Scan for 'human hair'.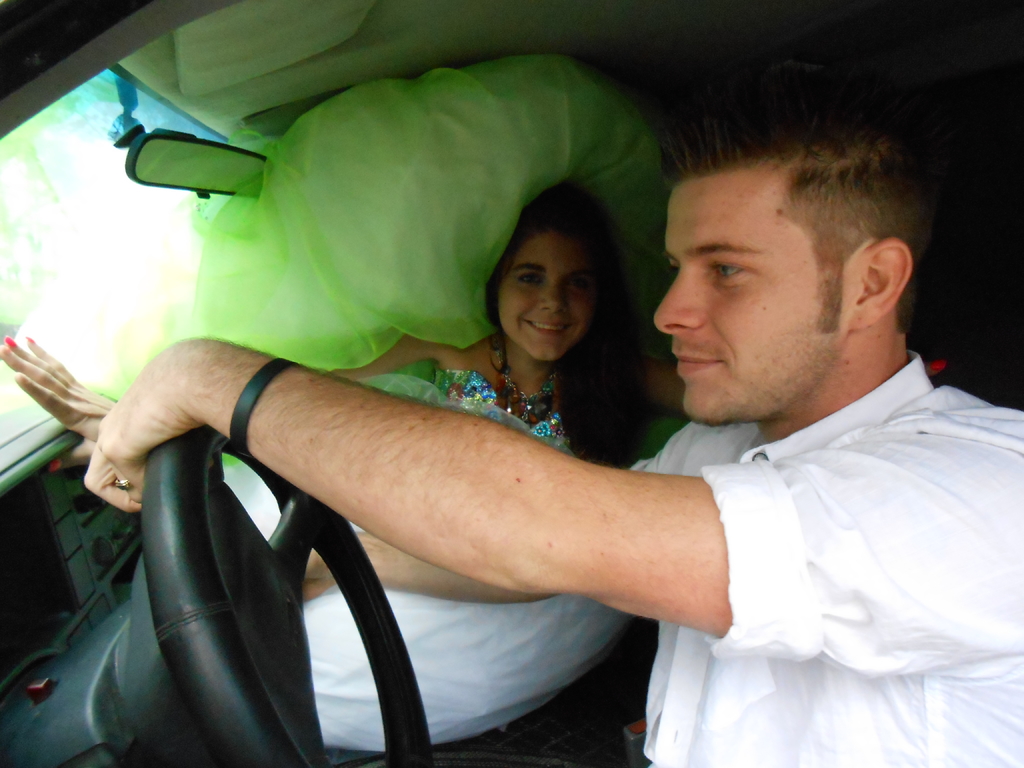
Scan result: l=663, t=109, r=929, b=332.
